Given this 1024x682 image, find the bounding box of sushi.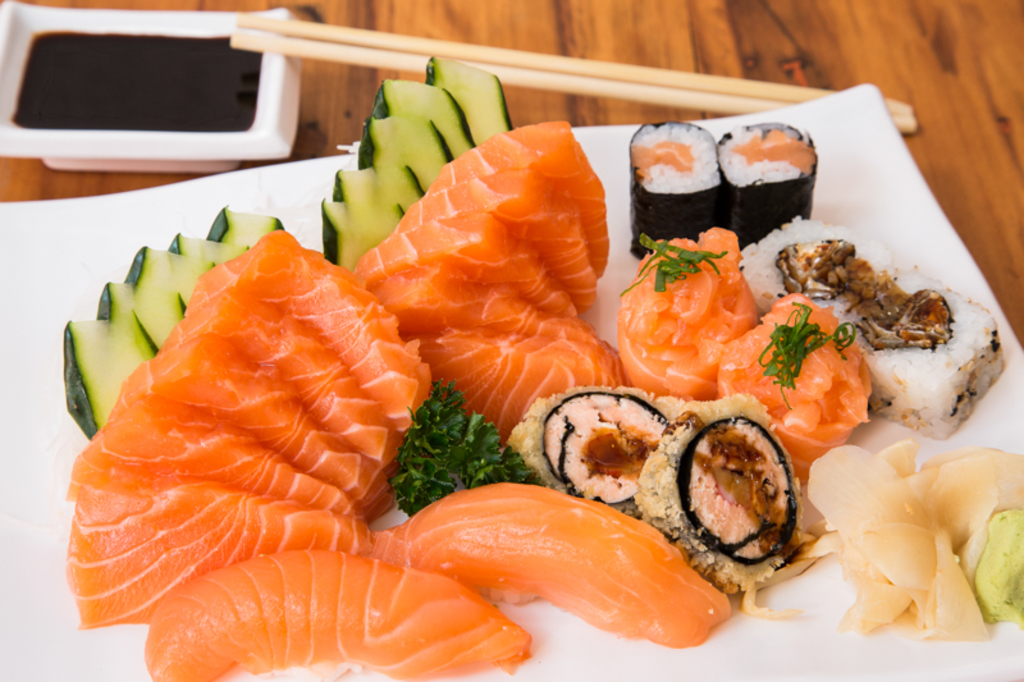
<box>634,123,724,257</box>.
